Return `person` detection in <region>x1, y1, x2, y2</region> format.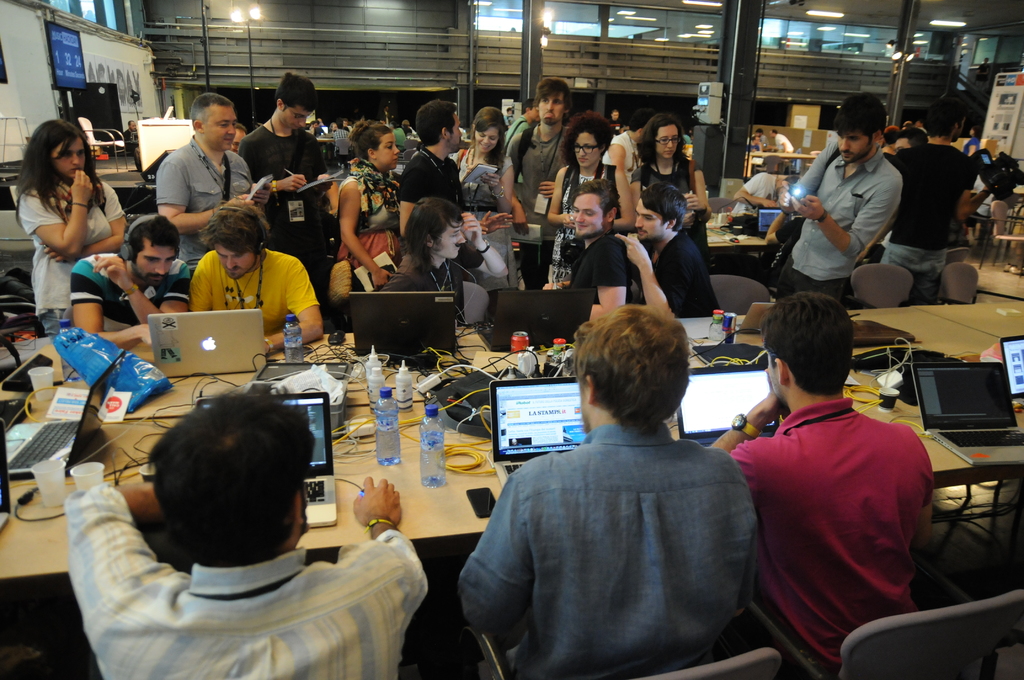
<region>155, 76, 259, 273</region>.
